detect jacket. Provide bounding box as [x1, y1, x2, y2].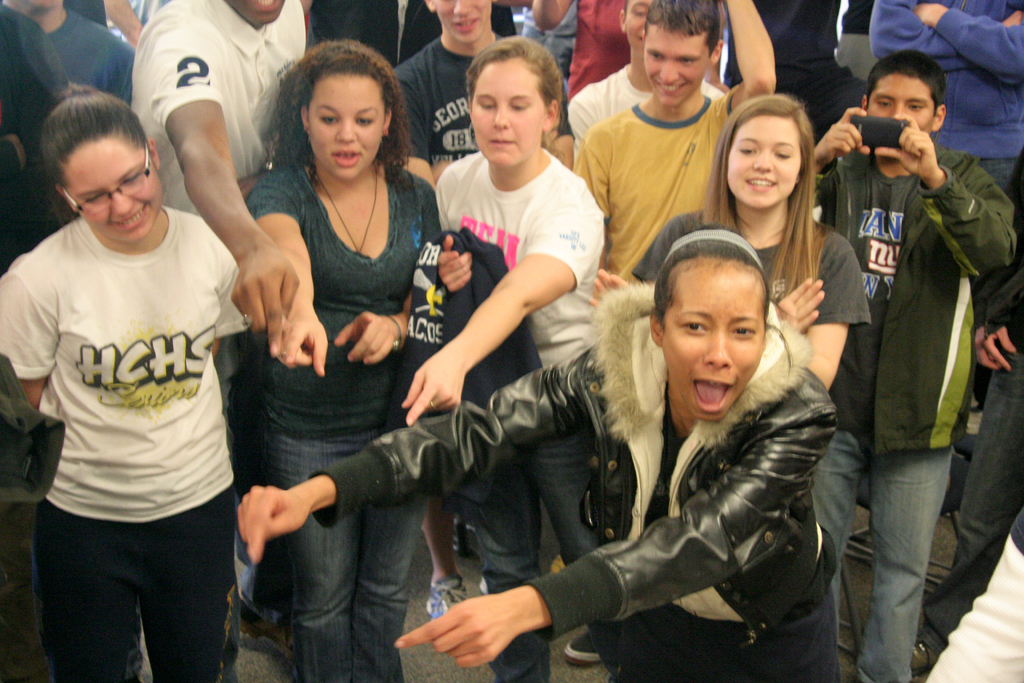
[866, 0, 1023, 162].
